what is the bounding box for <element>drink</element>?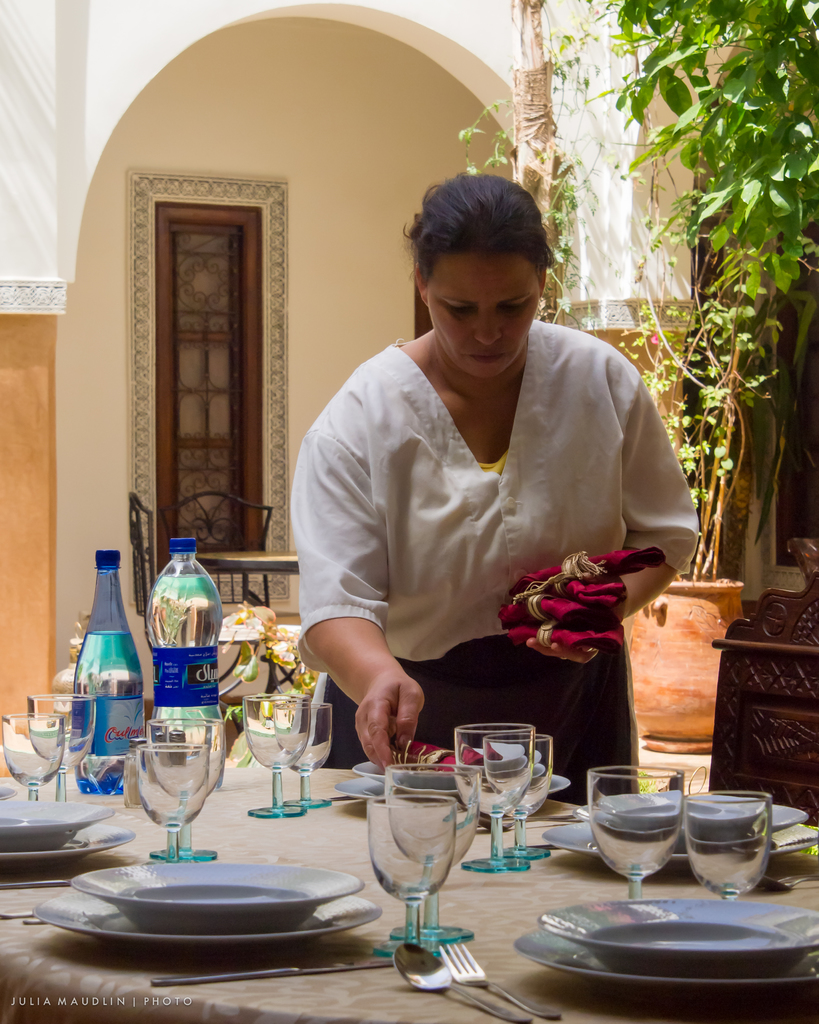
<region>72, 551, 140, 791</region>.
